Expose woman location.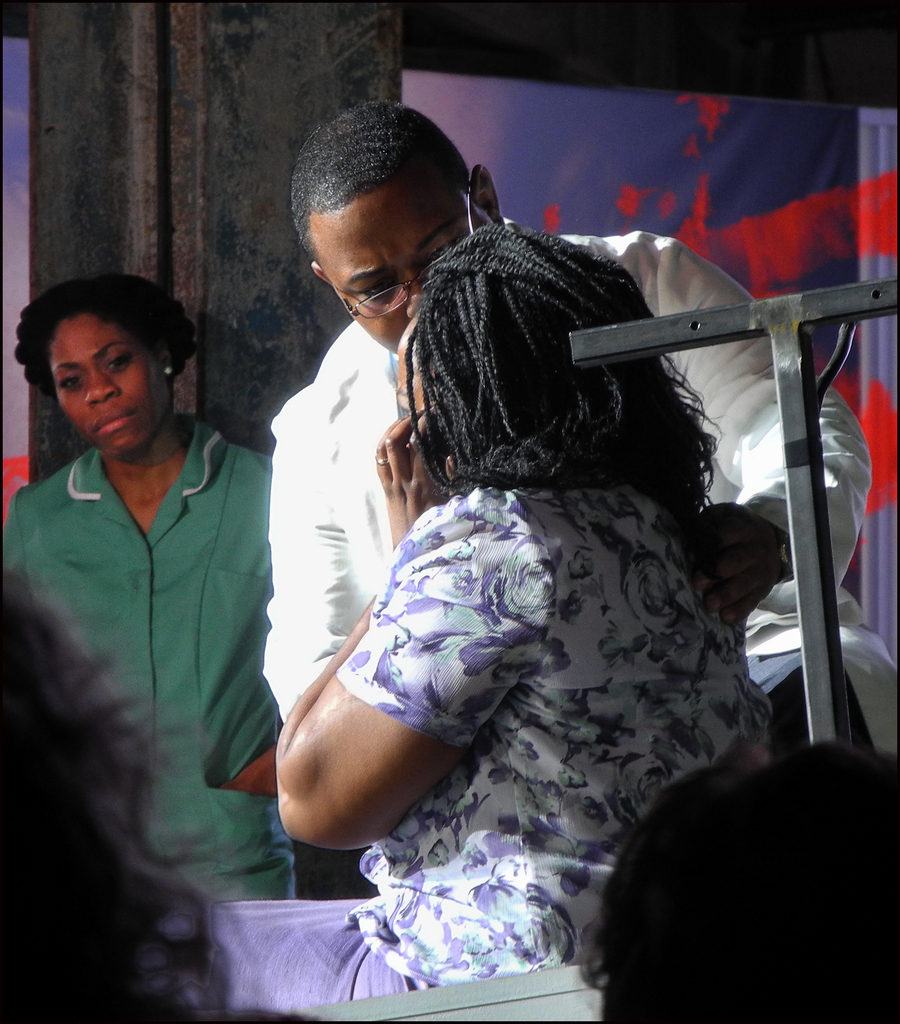
Exposed at left=0, top=276, right=306, bottom=935.
